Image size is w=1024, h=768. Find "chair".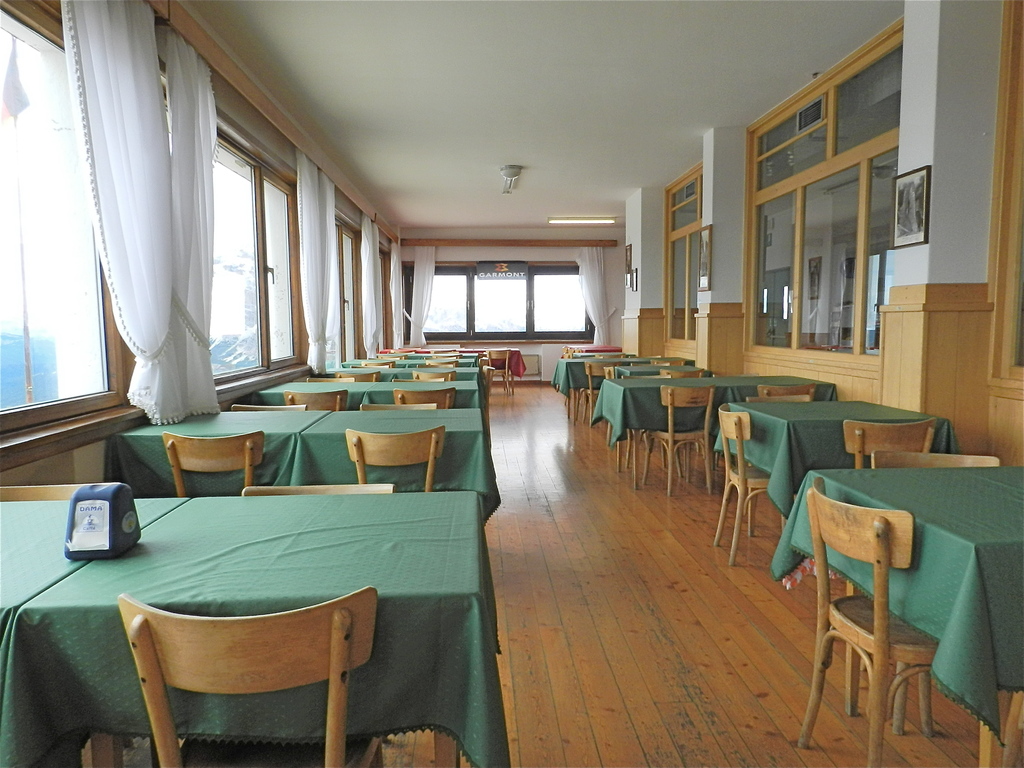
<bbox>844, 419, 936, 593</bbox>.
